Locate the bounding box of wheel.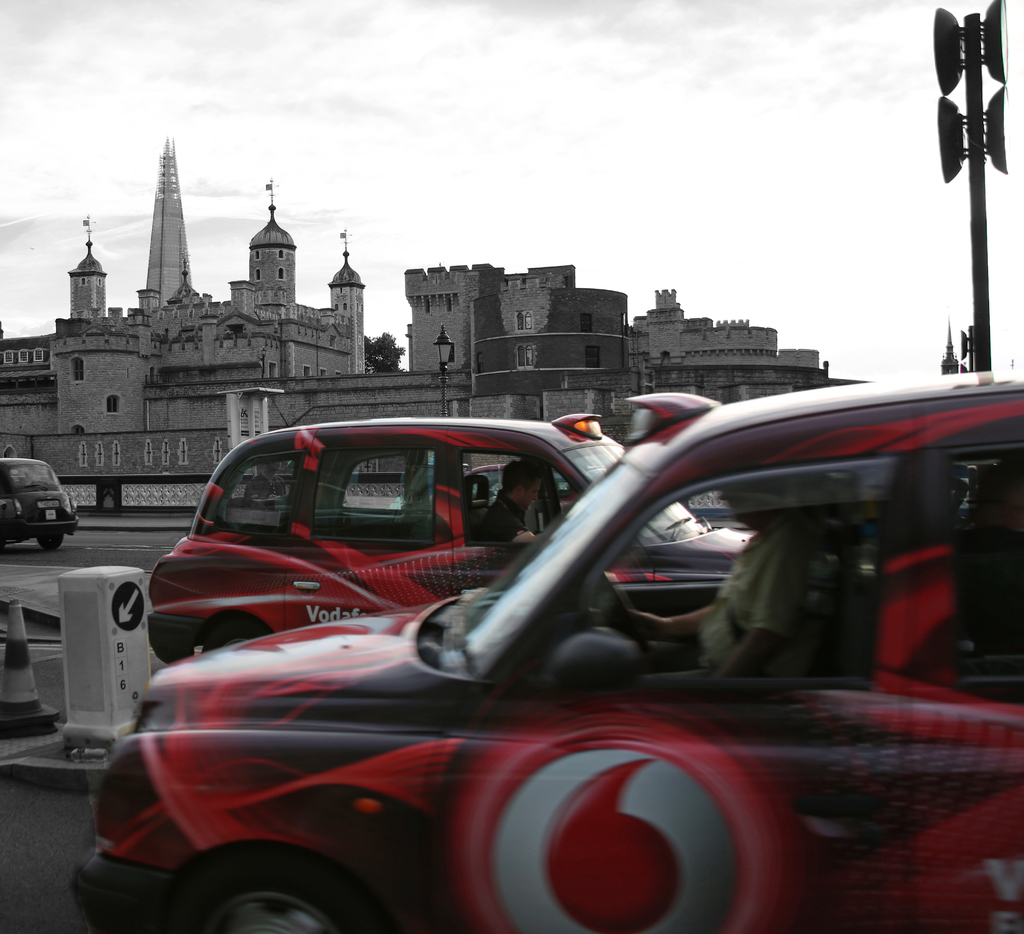
Bounding box: 198:609:269:652.
